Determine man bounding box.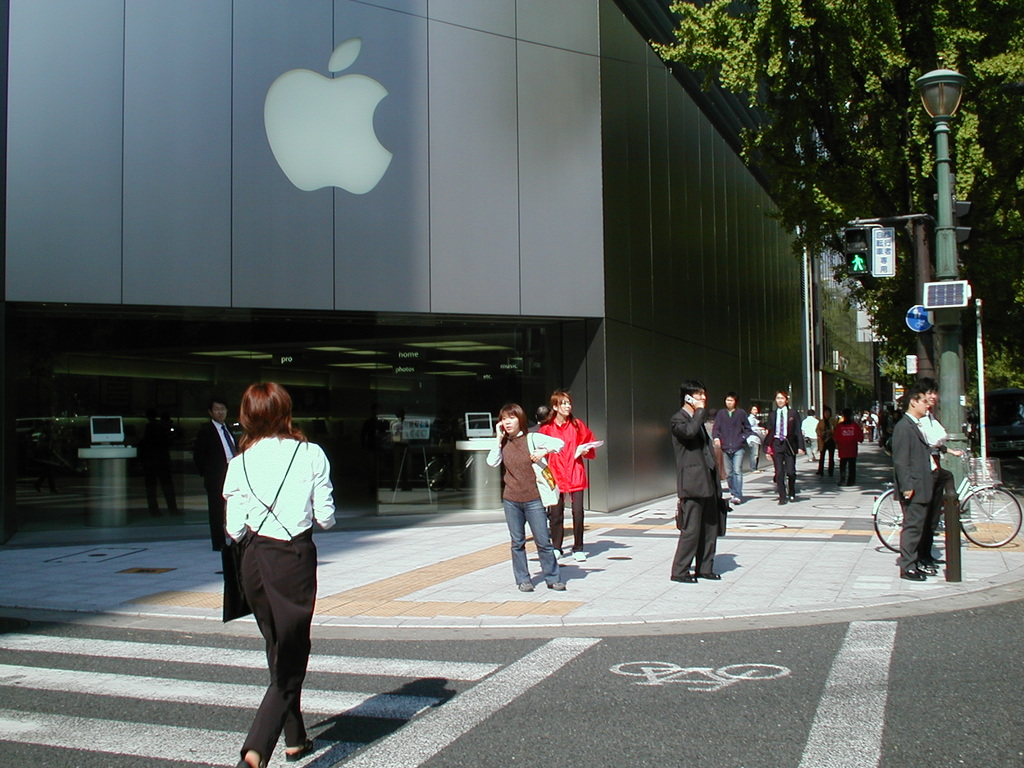
Determined: select_region(670, 374, 721, 582).
